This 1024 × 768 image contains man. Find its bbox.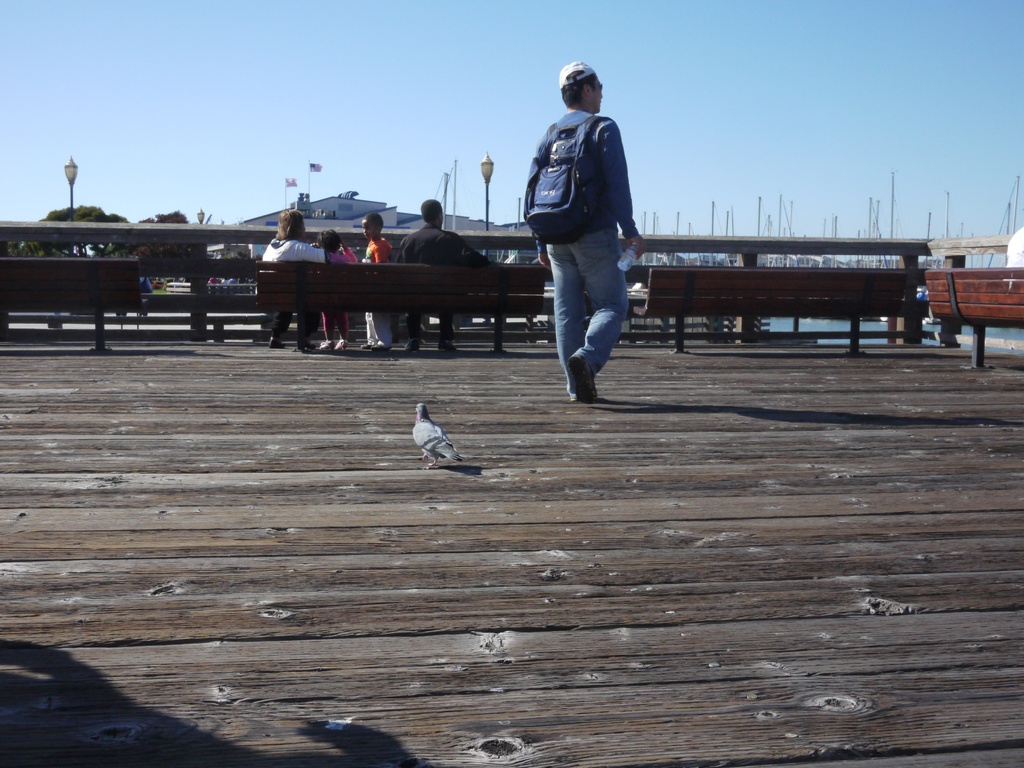
390, 199, 495, 355.
